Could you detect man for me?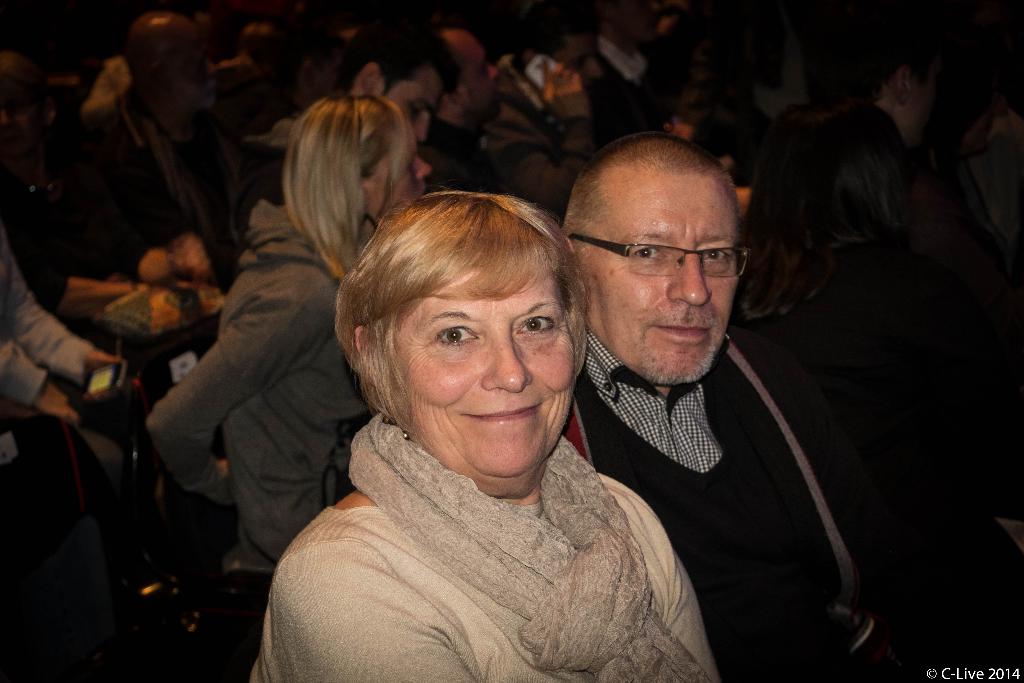
Detection result: (591, 4, 665, 103).
